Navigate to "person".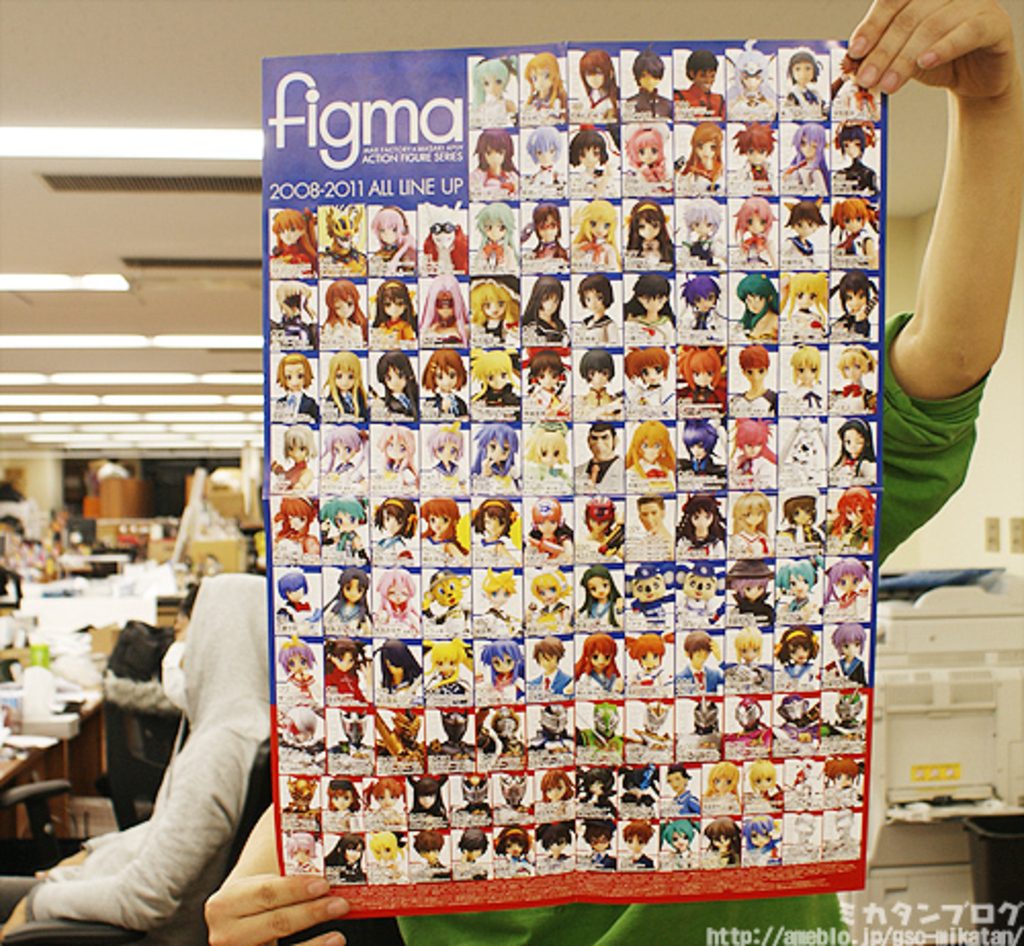
Navigation target: 639,504,674,553.
